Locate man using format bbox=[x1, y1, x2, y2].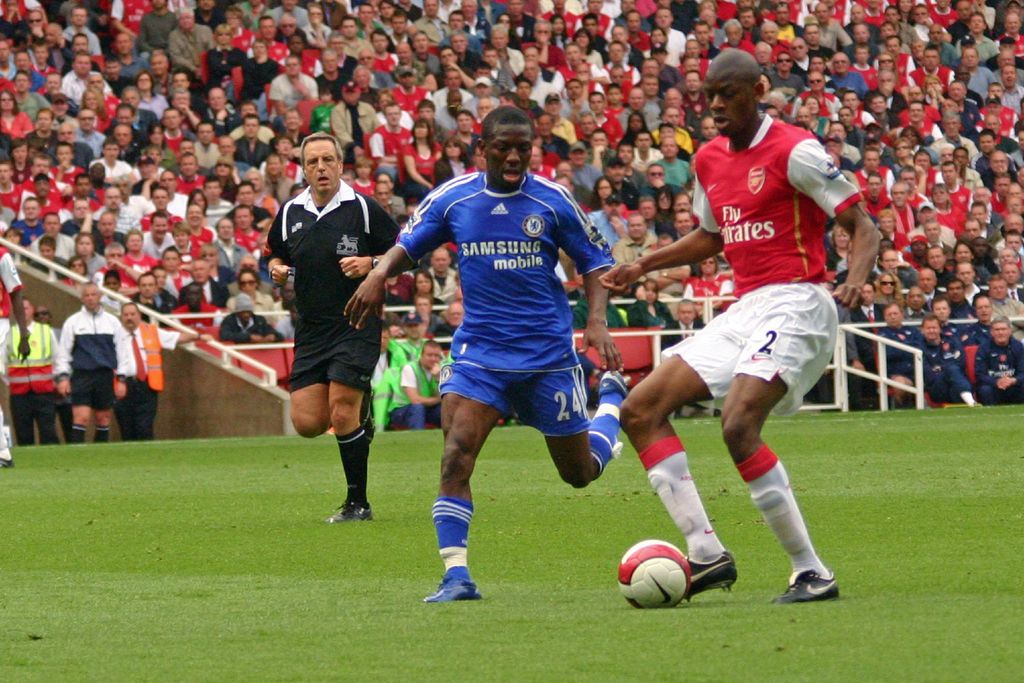
bbox=[163, 108, 190, 155].
